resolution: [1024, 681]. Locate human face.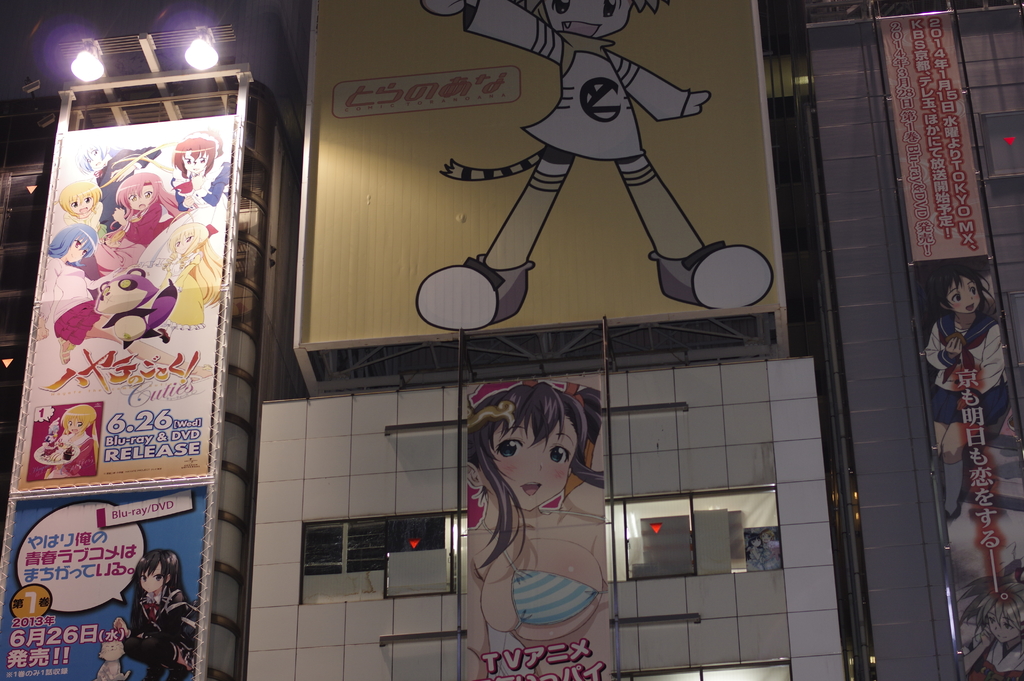
l=68, t=238, r=86, b=263.
